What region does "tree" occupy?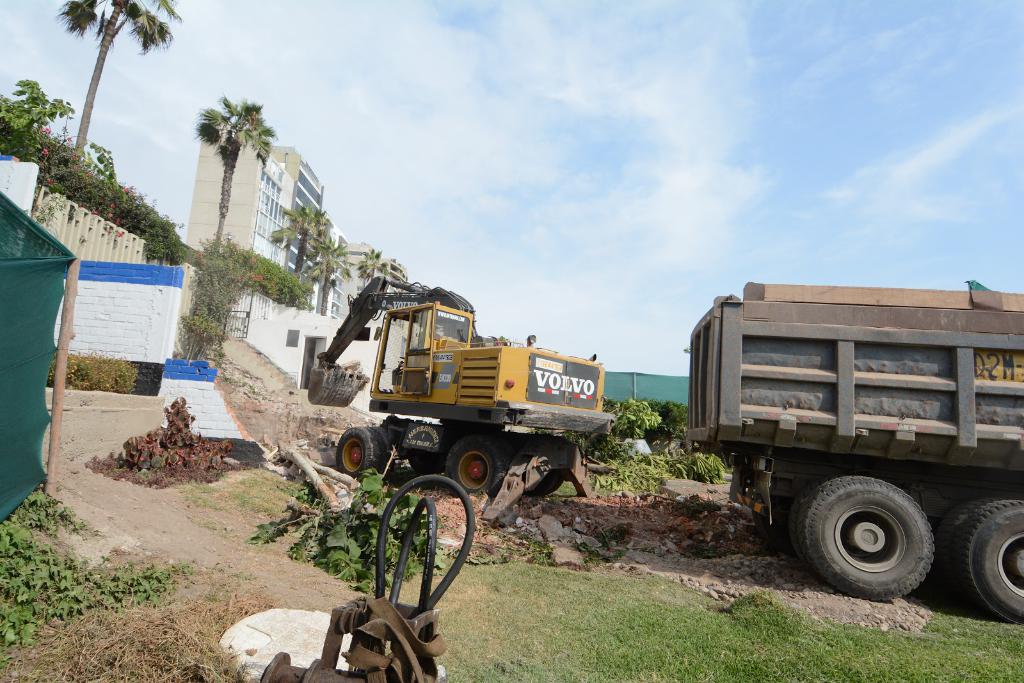
[left=273, top=204, right=332, bottom=276].
